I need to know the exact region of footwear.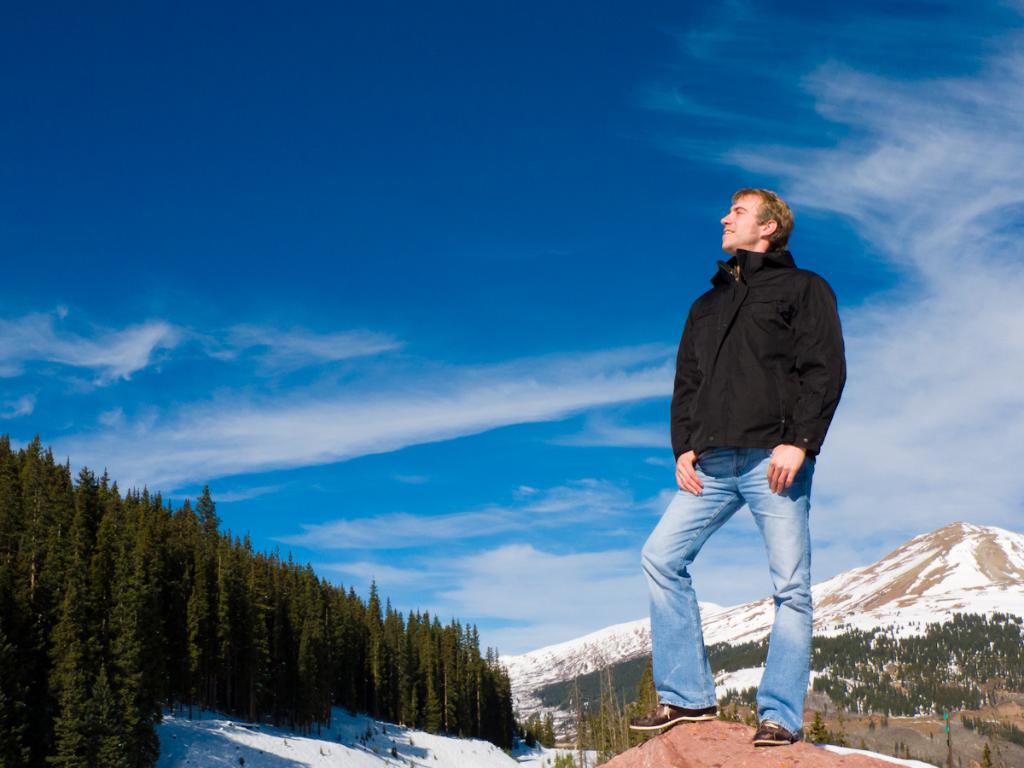
Region: {"x1": 632, "y1": 704, "x2": 720, "y2": 730}.
